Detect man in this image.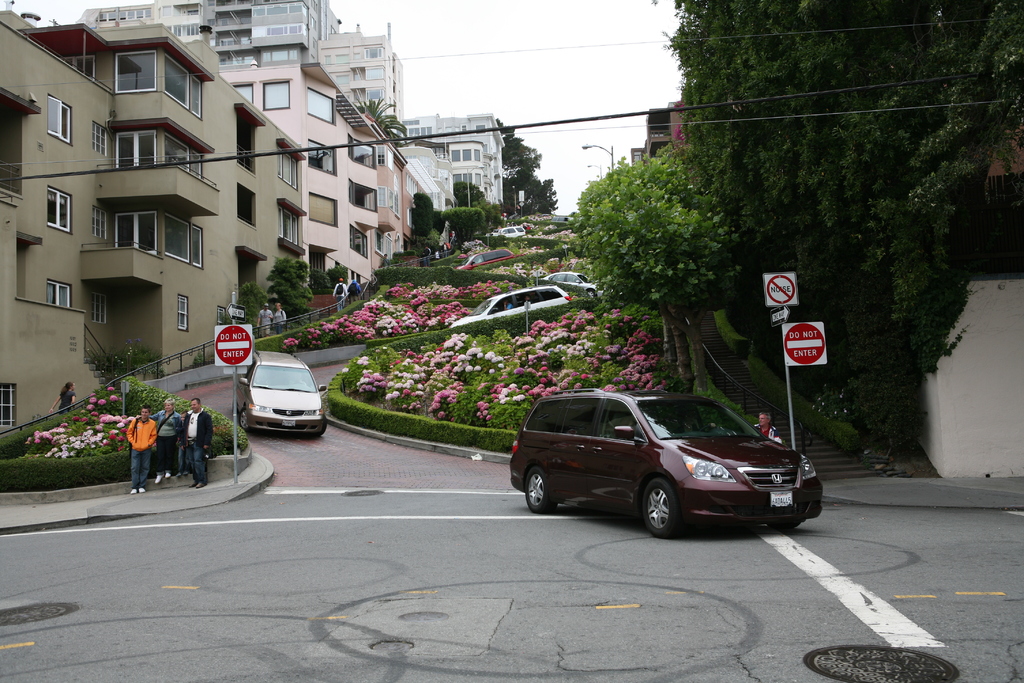
Detection: [754, 409, 784, 441].
